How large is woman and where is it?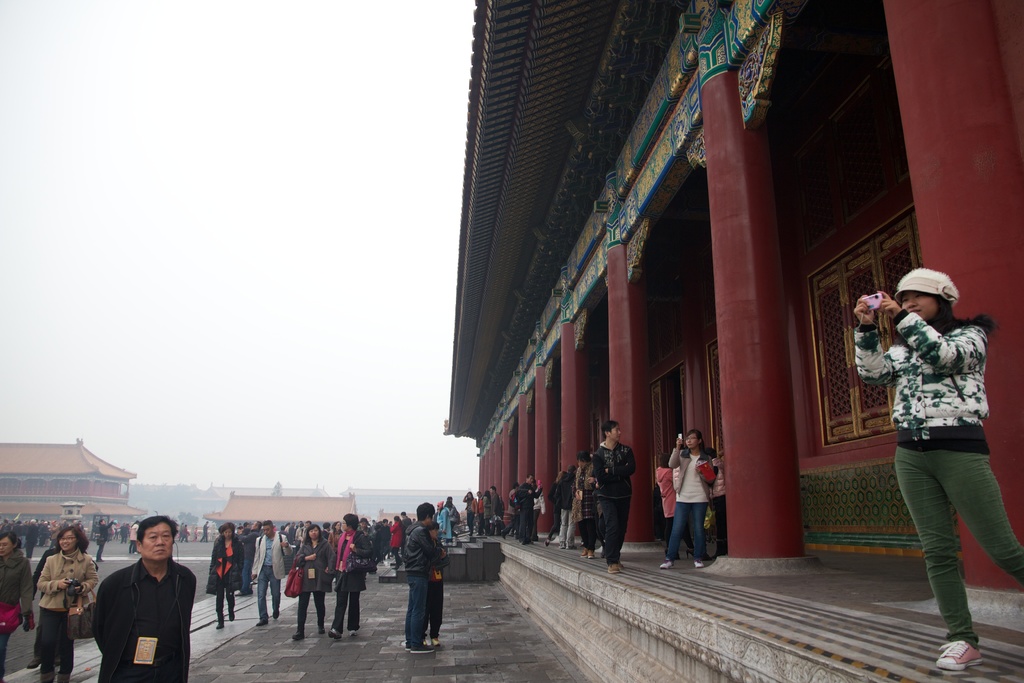
Bounding box: left=33, top=522, right=99, bottom=682.
